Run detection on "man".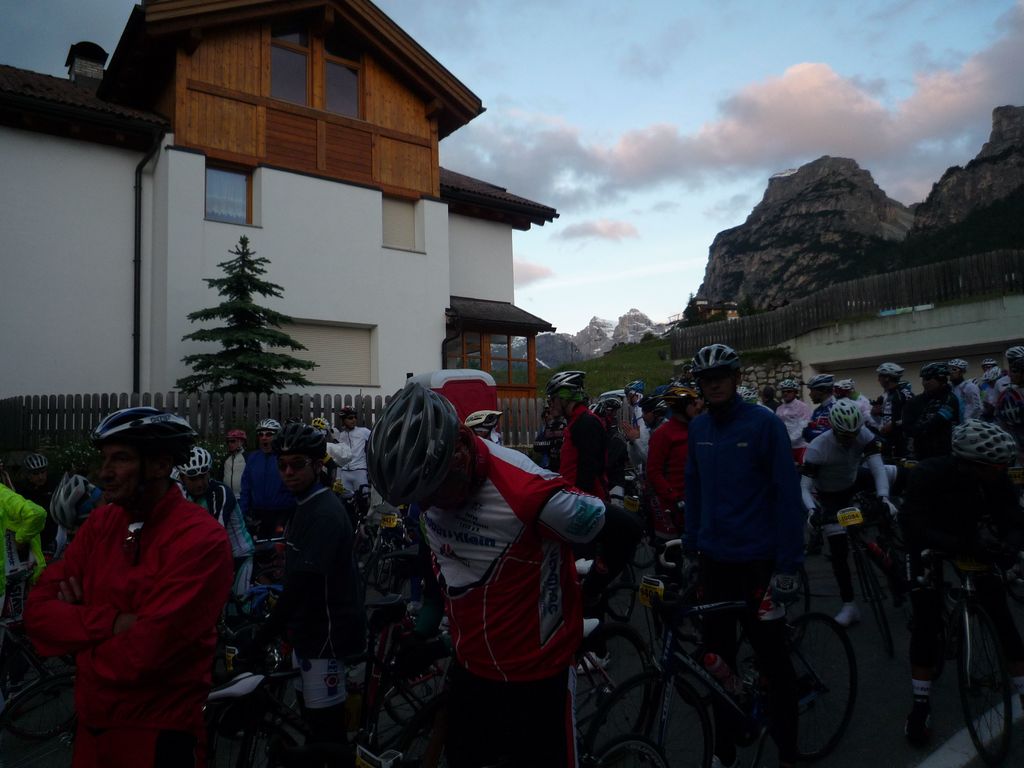
Result: box(870, 358, 932, 436).
